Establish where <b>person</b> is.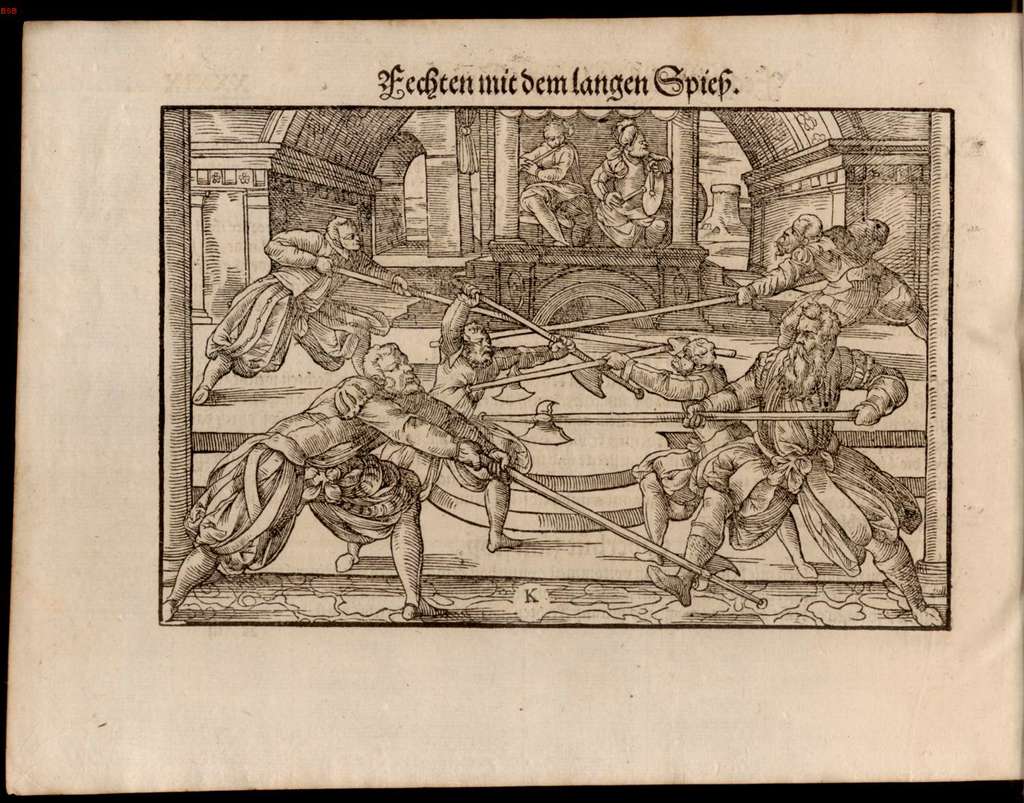
Established at (left=730, top=211, right=935, bottom=350).
